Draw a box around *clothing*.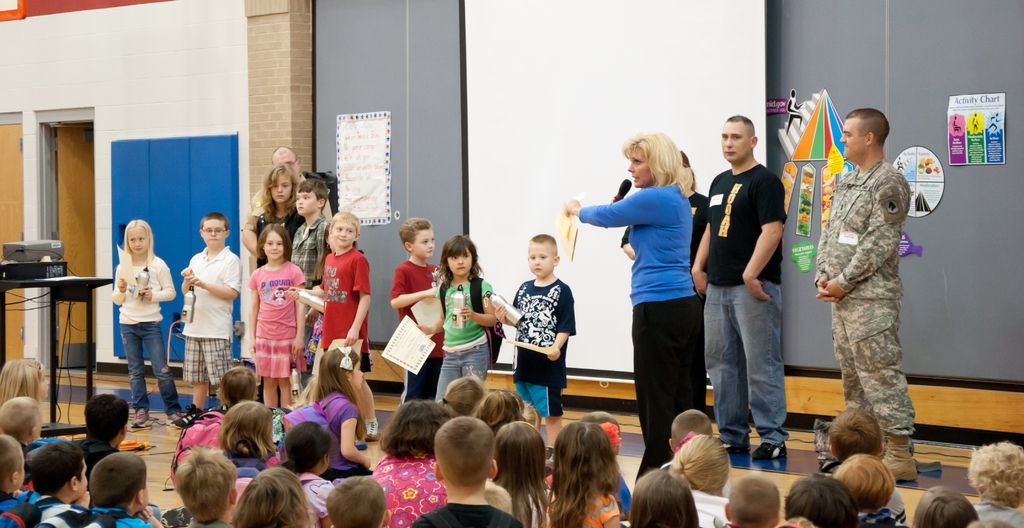
region(109, 252, 179, 432).
